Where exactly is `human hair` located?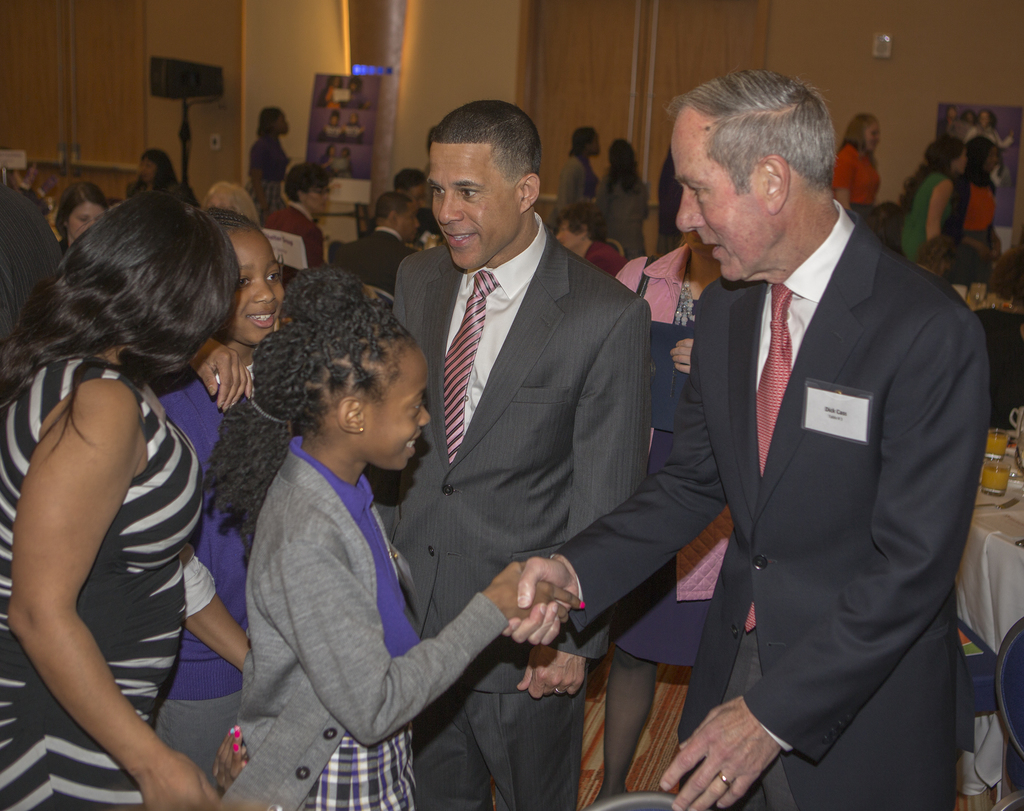
Its bounding box is box=[322, 143, 337, 154].
